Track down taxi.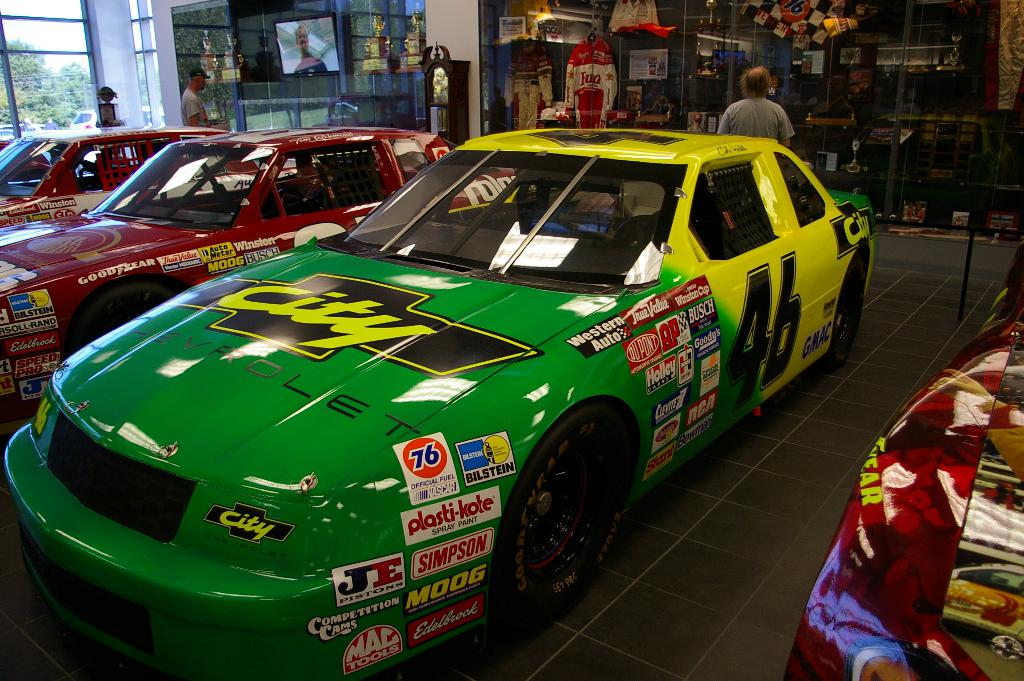
Tracked to select_region(0, 120, 877, 680).
